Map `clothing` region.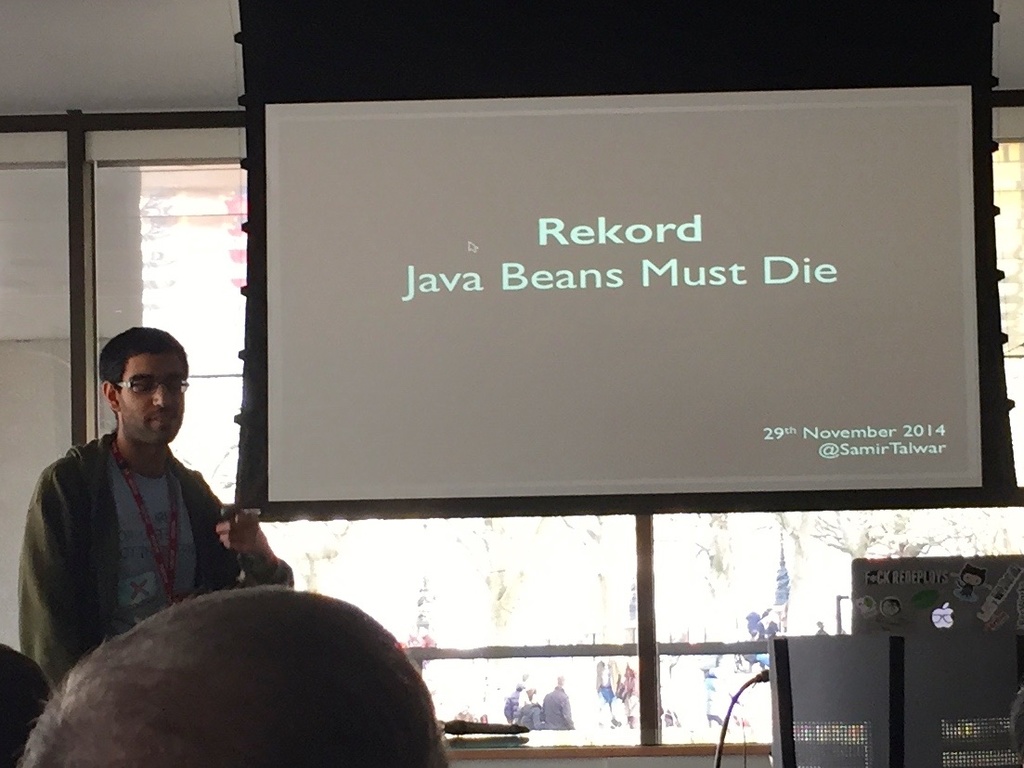
Mapped to pyautogui.locateOnScreen(18, 427, 292, 693).
